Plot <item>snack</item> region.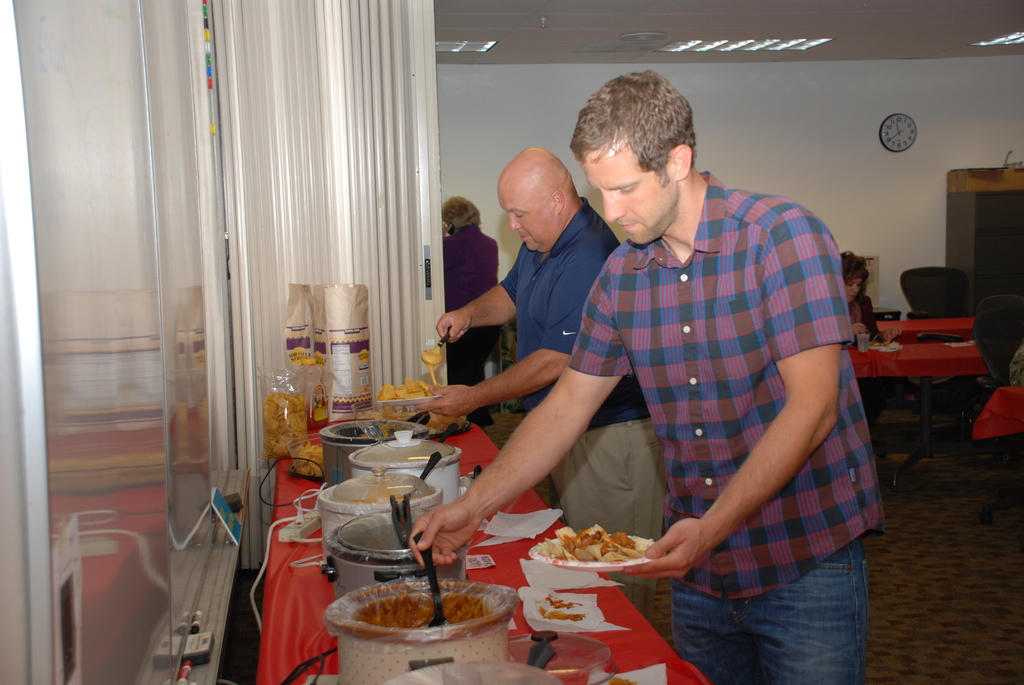
Plotted at (left=523, top=537, right=655, bottom=595).
